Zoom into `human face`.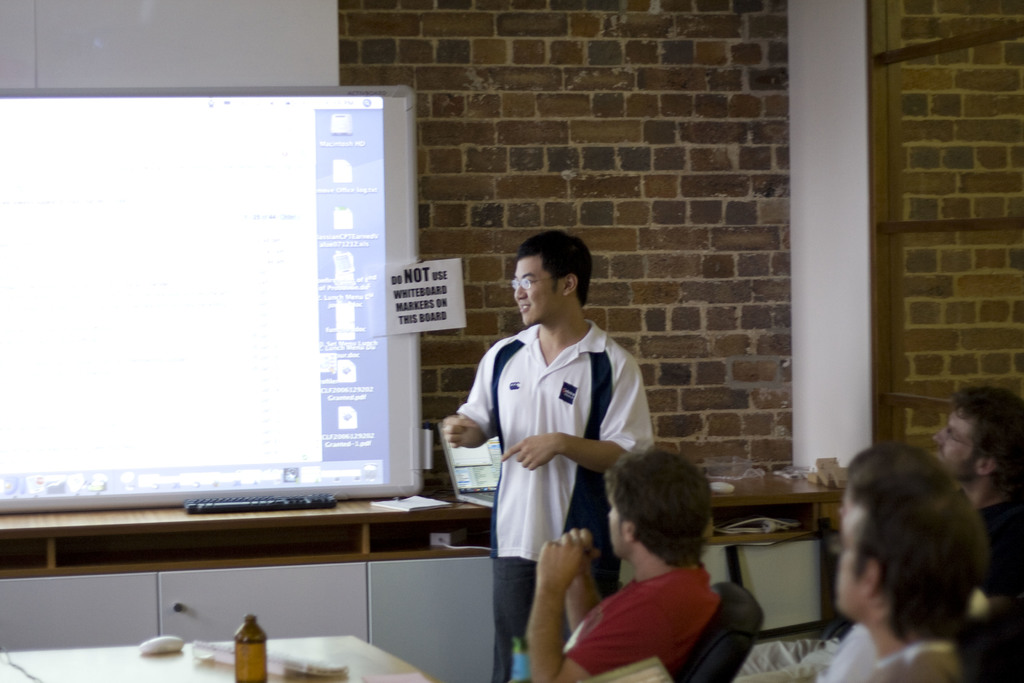
Zoom target: x1=932, y1=415, x2=979, y2=472.
